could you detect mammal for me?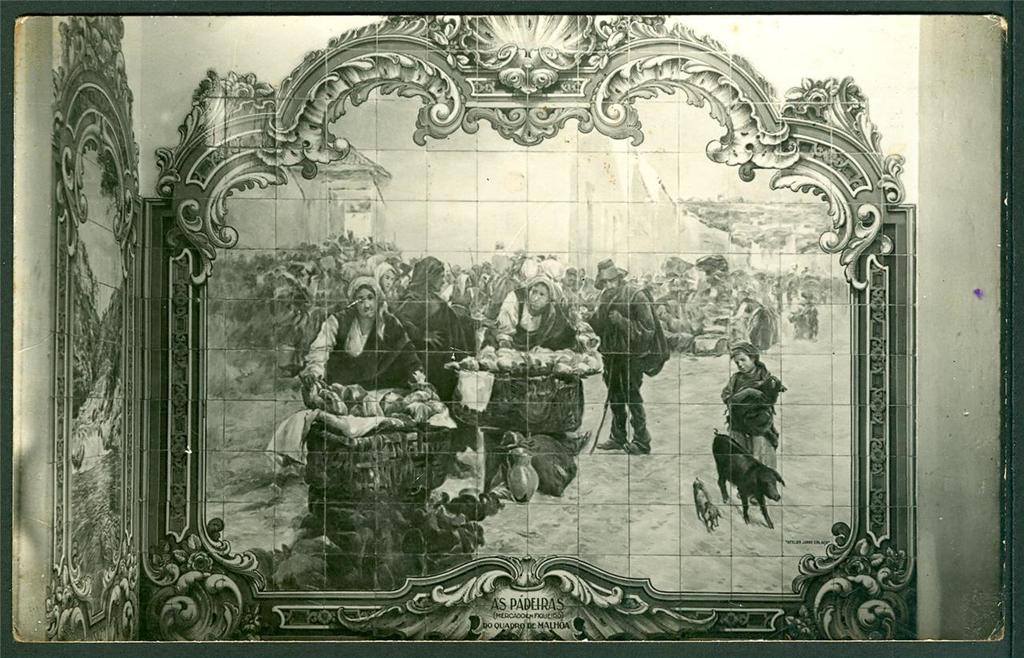
Detection result: [left=295, top=280, right=433, bottom=397].
